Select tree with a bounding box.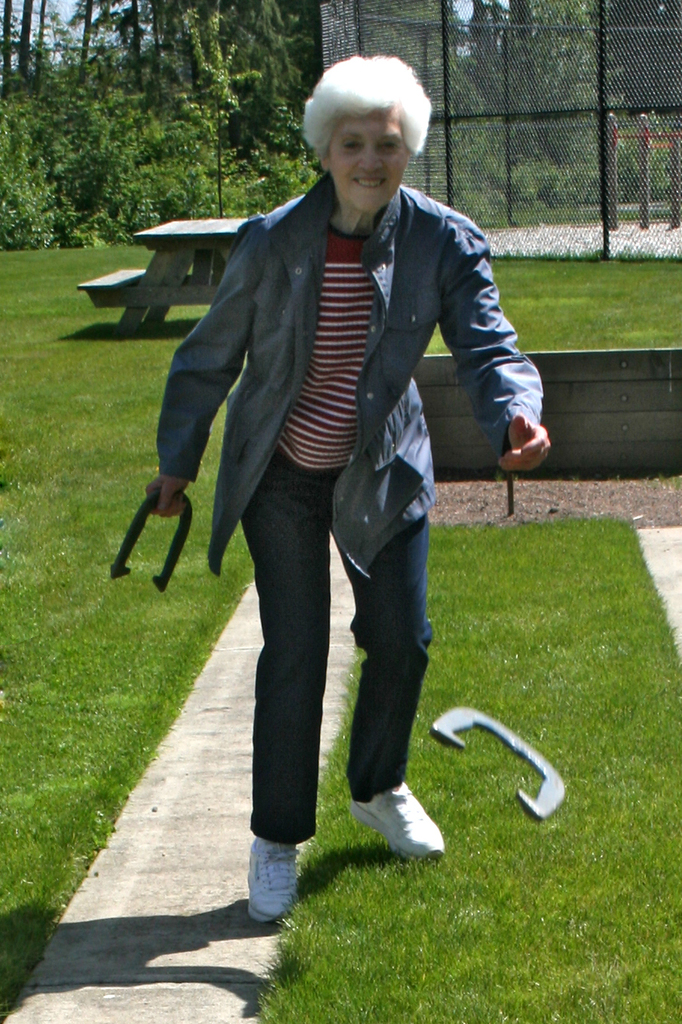
48 61 168 251.
